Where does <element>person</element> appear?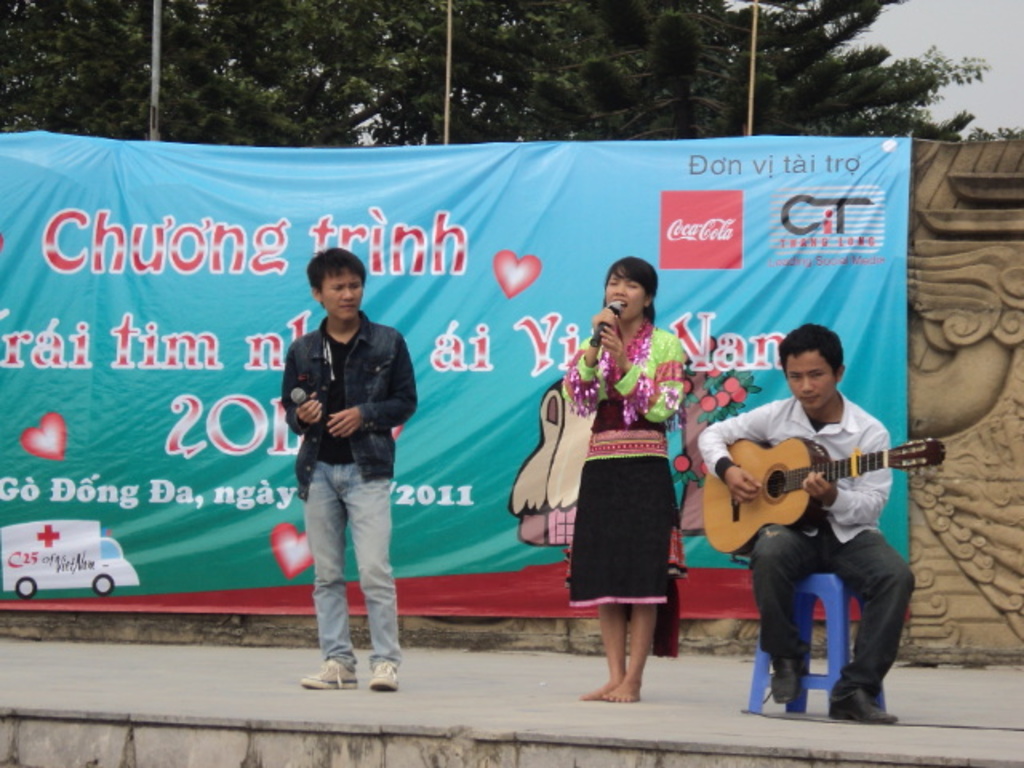
Appears at (698, 320, 909, 723).
